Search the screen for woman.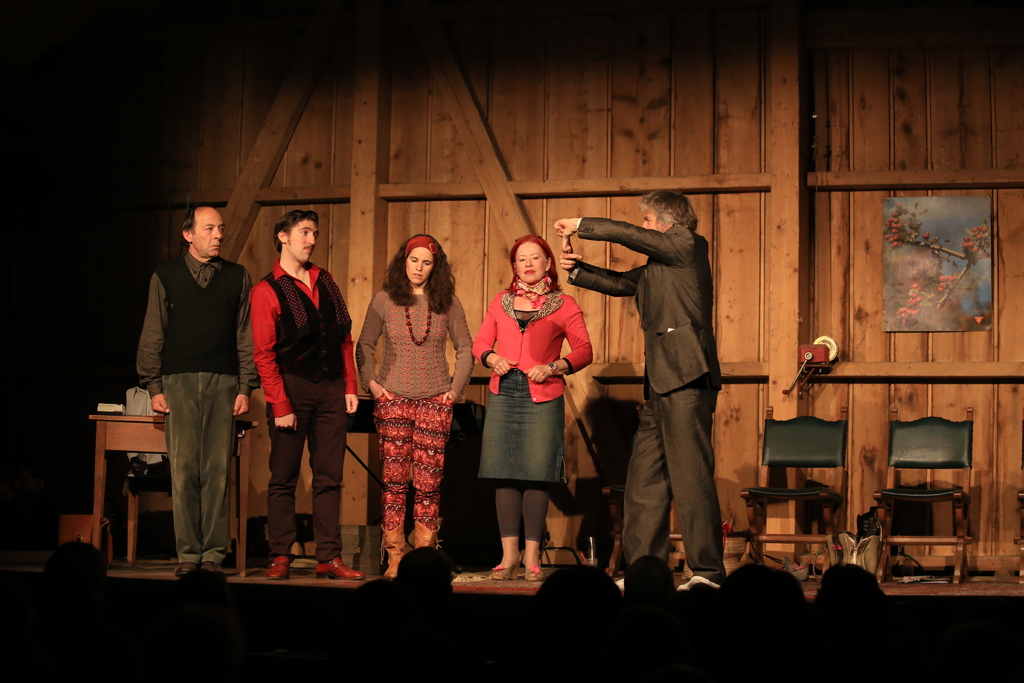
Found at [left=472, top=237, right=586, bottom=566].
